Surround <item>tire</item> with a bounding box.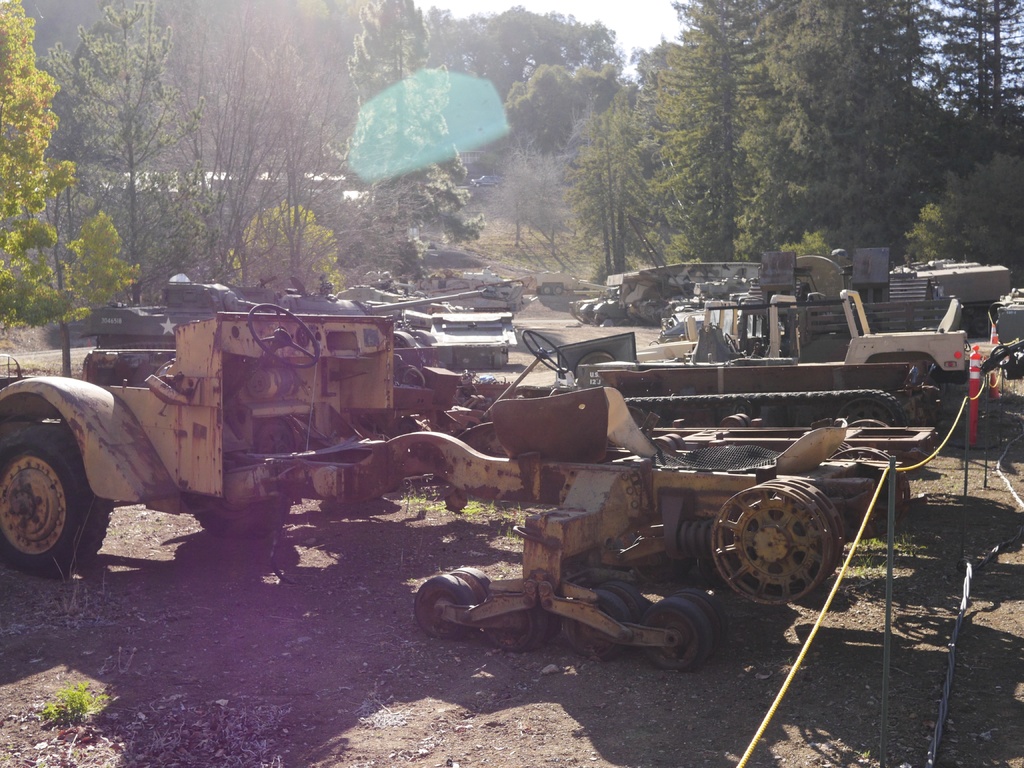
[675,588,724,660].
